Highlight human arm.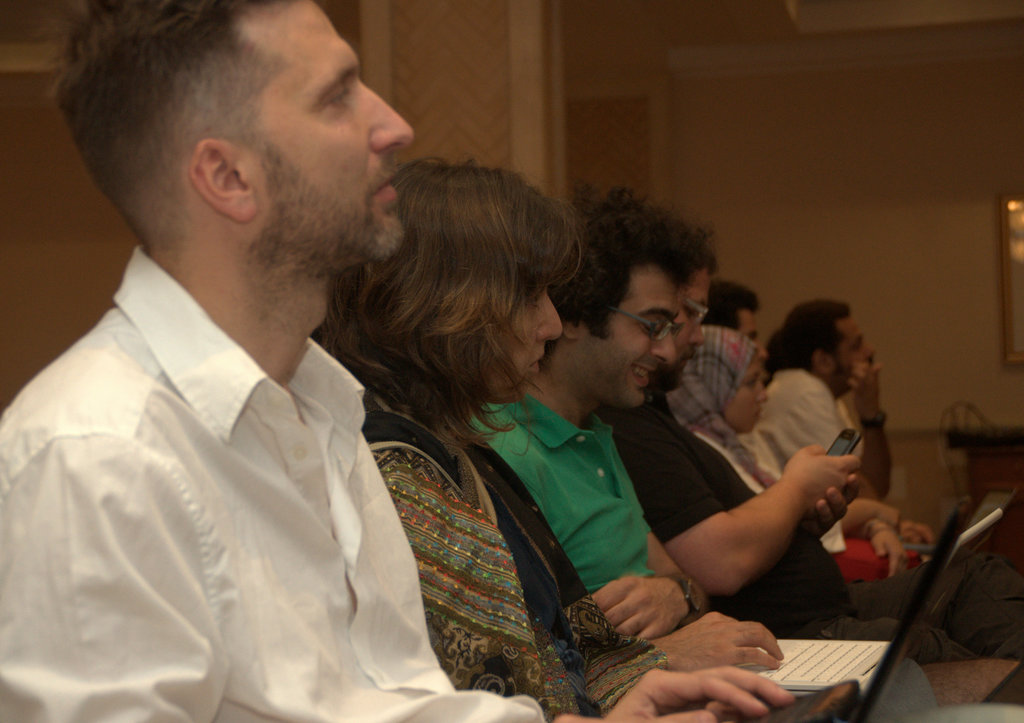
Highlighted region: box(556, 663, 799, 722).
